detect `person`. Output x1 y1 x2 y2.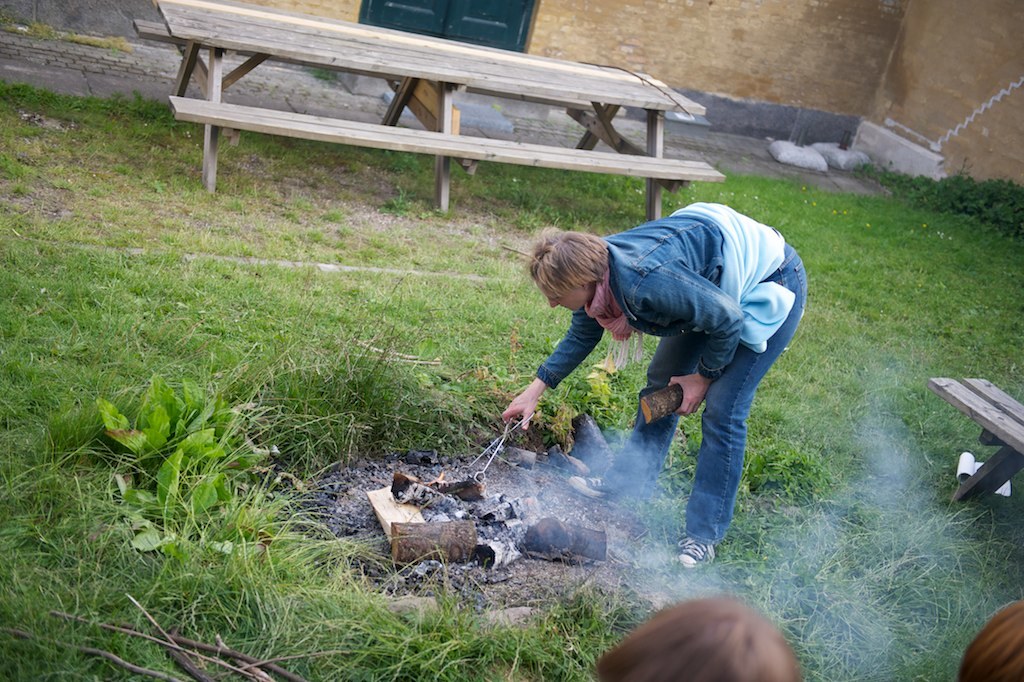
592 591 802 681.
